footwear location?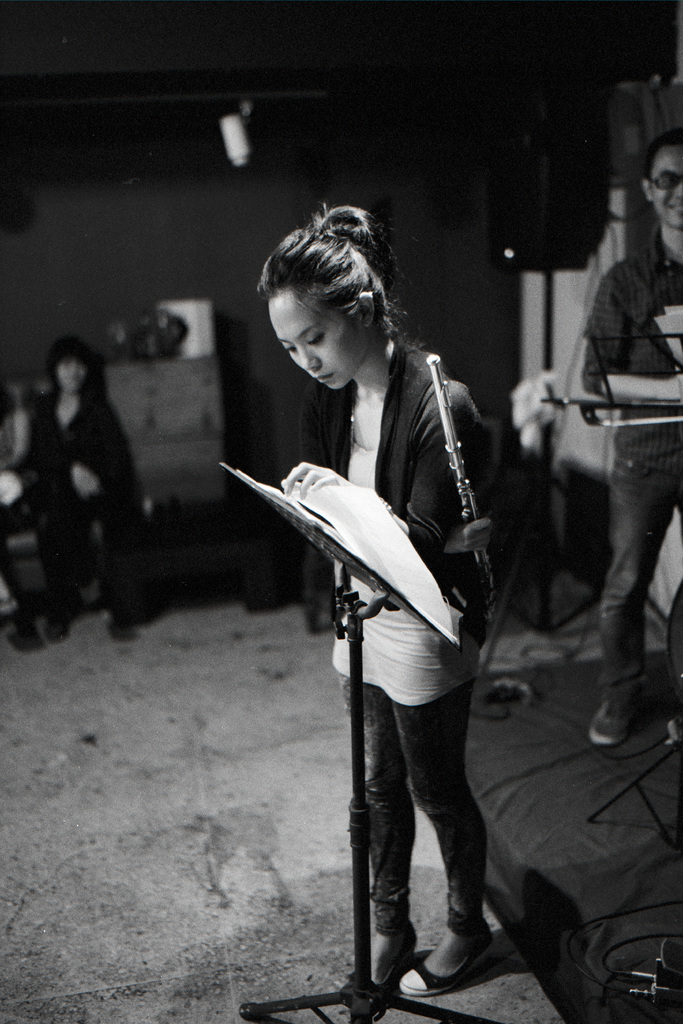
591:700:645:746
